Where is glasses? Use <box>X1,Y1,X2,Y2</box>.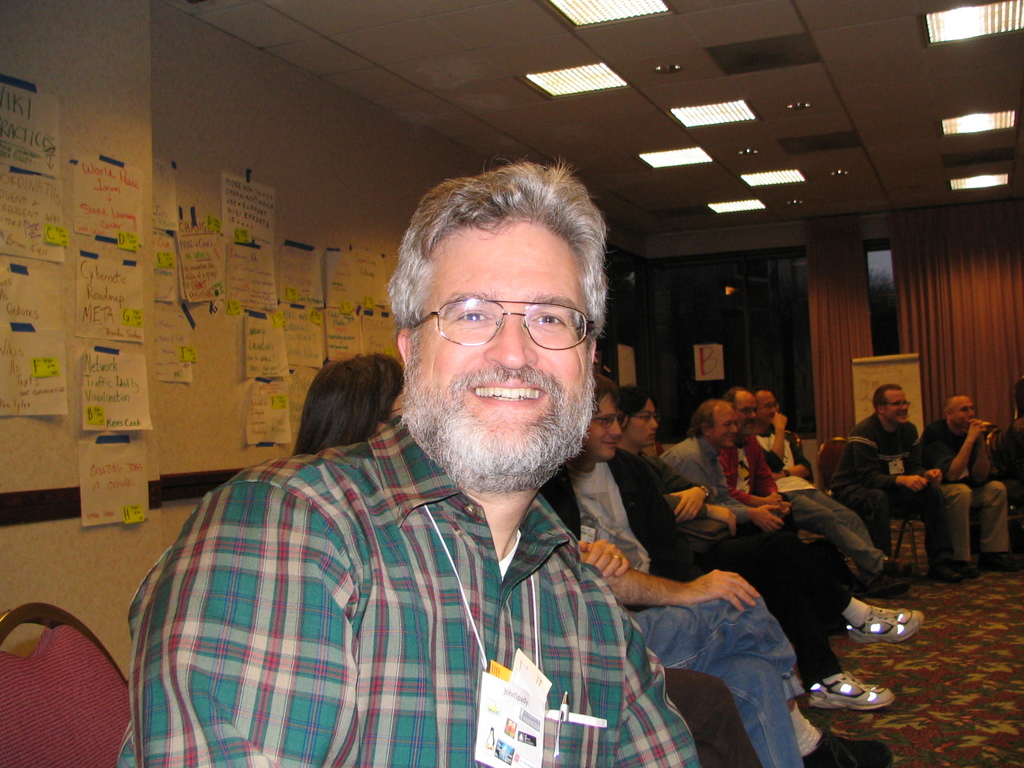
<box>738,408,756,413</box>.
